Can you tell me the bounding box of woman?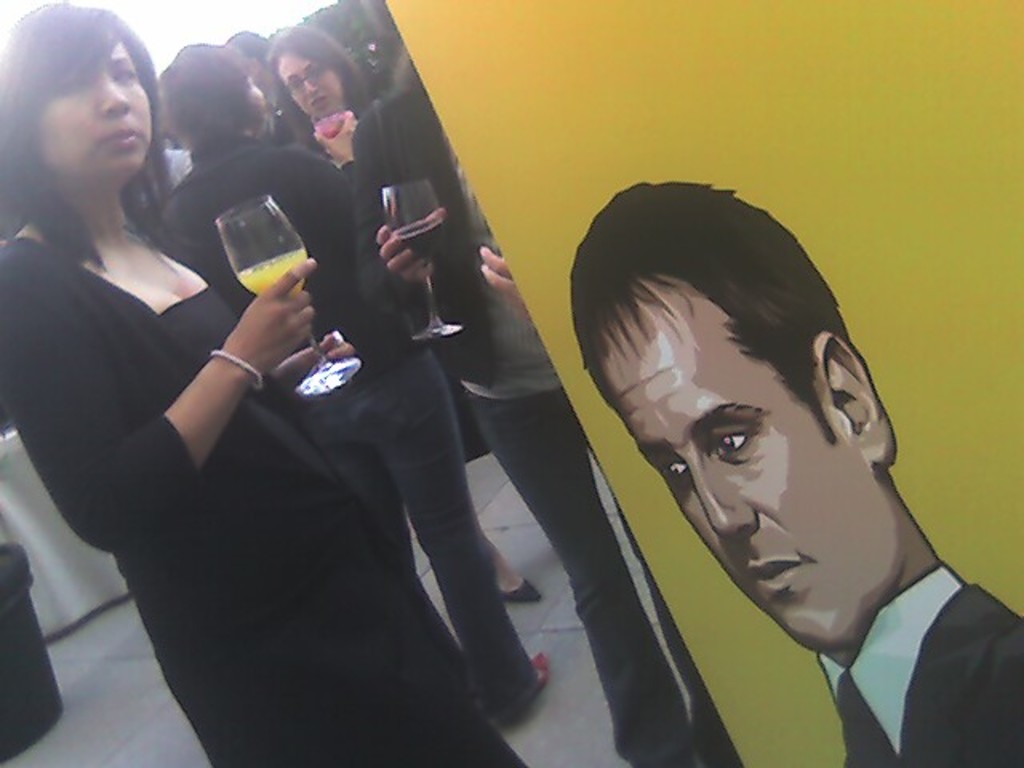
locate(0, 0, 526, 766).
